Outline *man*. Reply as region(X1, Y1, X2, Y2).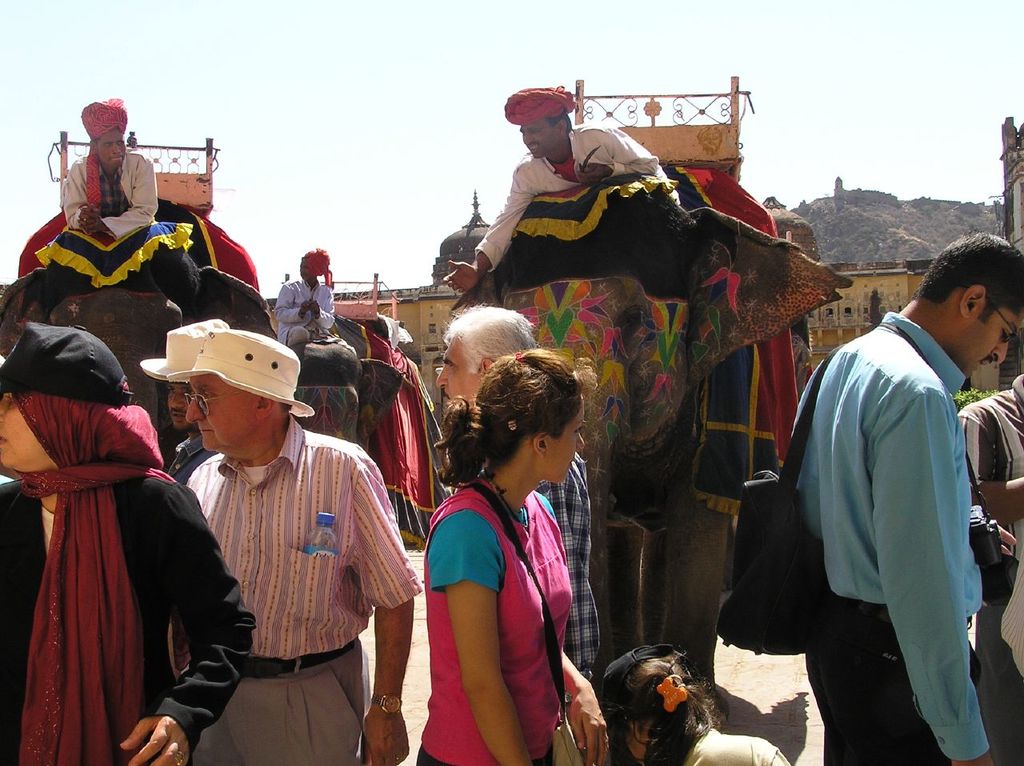
region(781, 226, 1011, 757).
